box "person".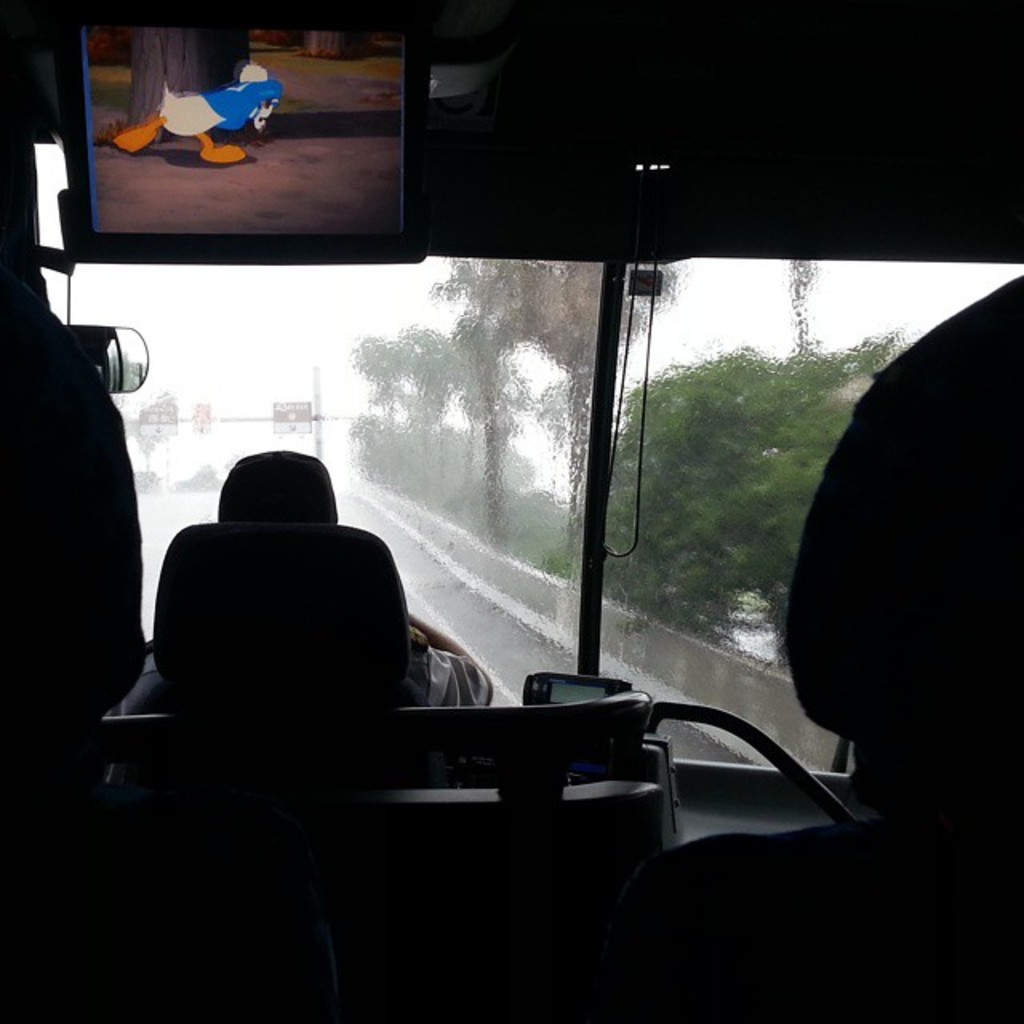
crop(120, 445, 498, 718).
